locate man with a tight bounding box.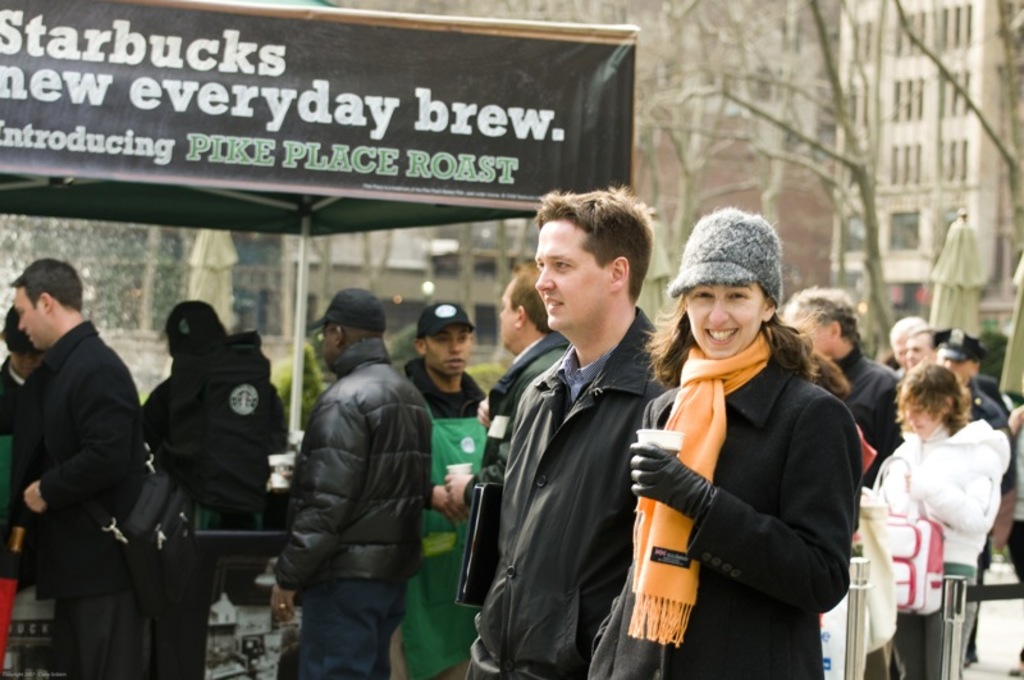
locate(888, 312, 942, 419).
